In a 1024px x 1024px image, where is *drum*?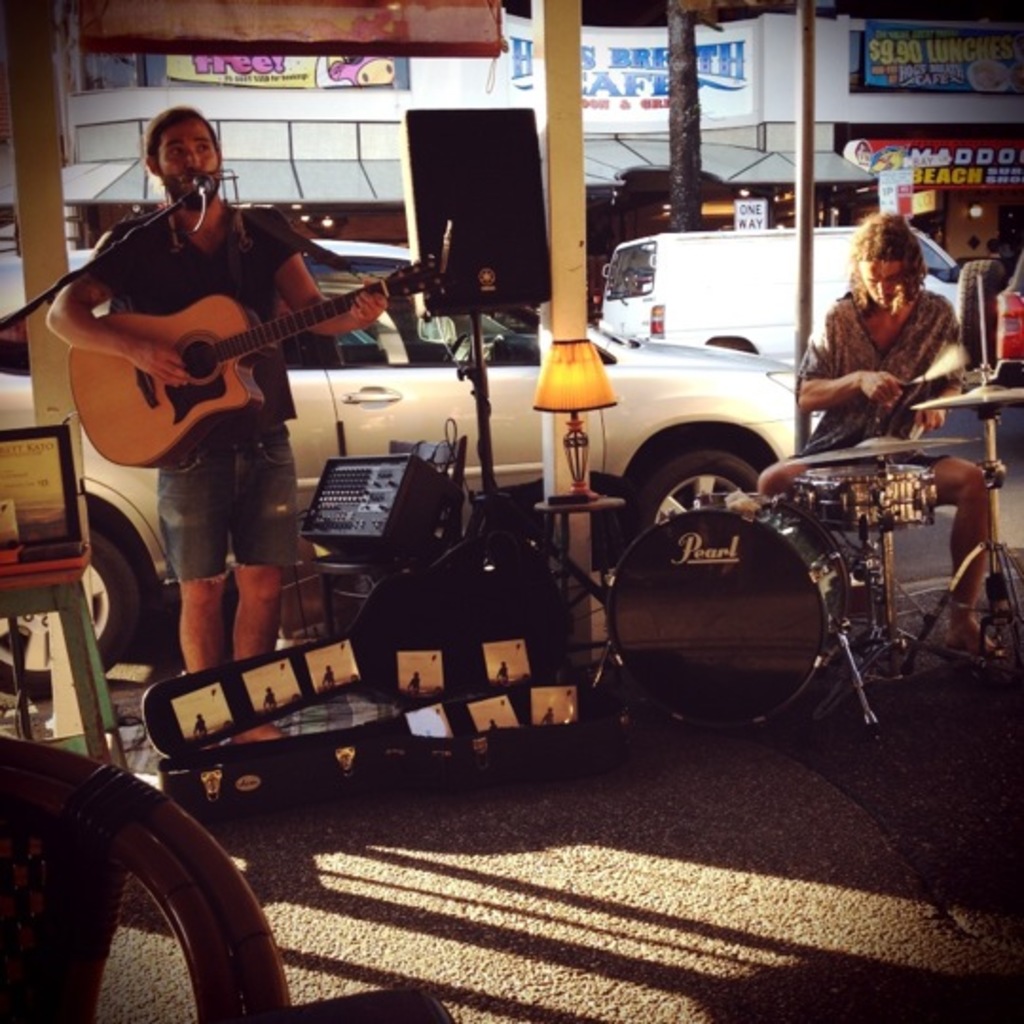
bbox(796, 465, 935, 531).
